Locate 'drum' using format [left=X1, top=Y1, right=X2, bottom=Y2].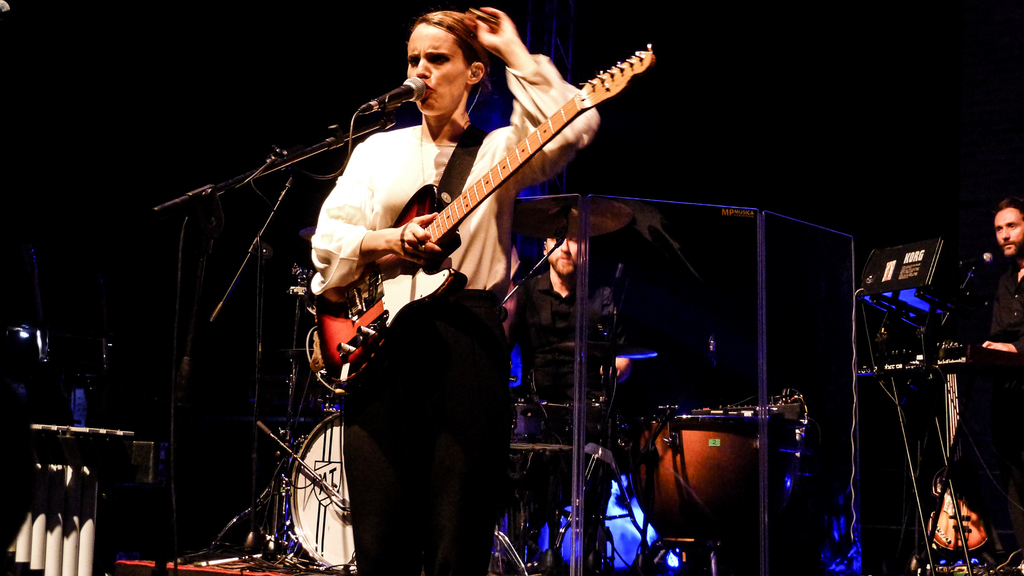
[left=261, top=407, right=356, bottom=575].
